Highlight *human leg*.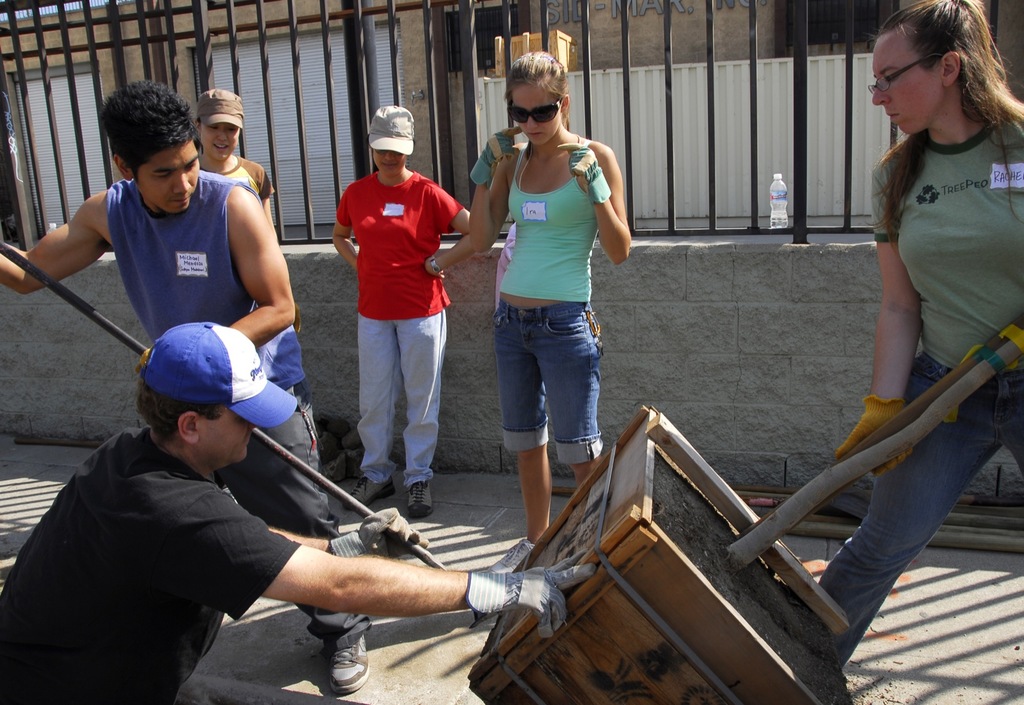
Highlighted region: 350 305 397 496.
